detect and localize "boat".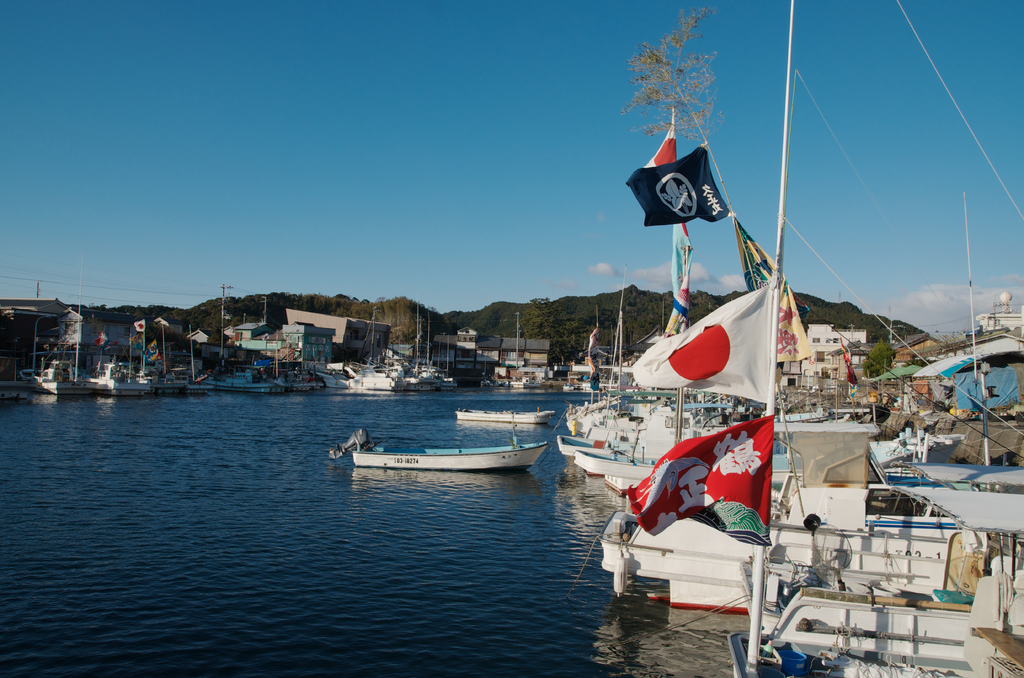
Localized at bbox(568, 381, 615, 439).
